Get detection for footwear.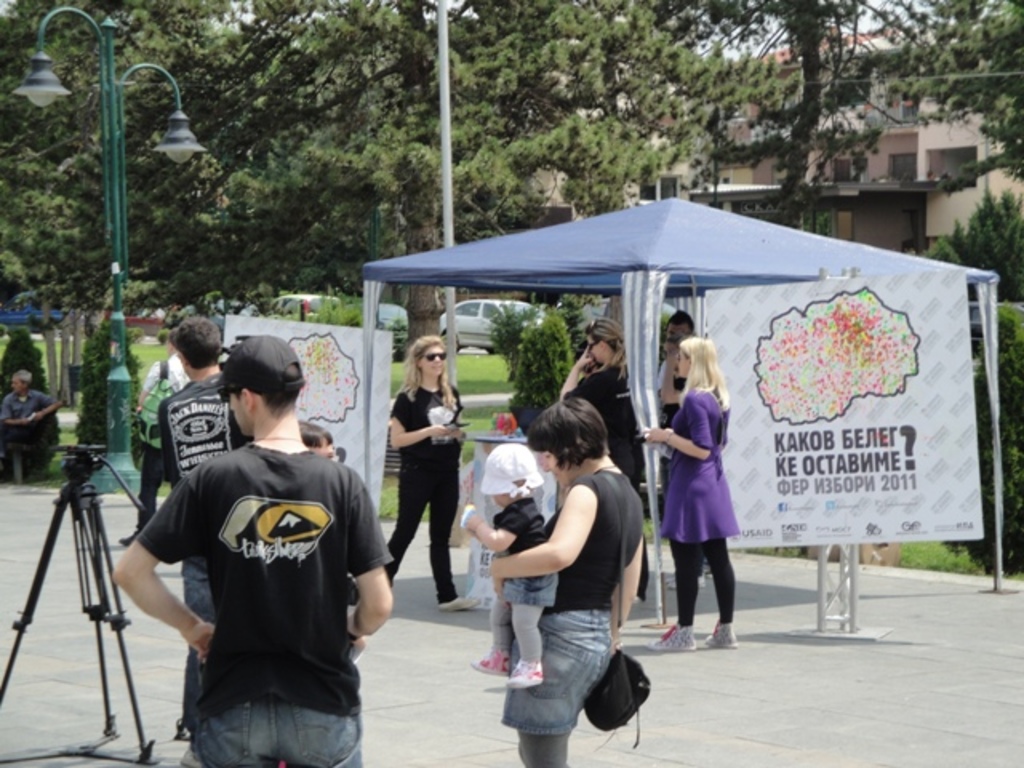
Detection: BBox(443, 594, 486, 614).
